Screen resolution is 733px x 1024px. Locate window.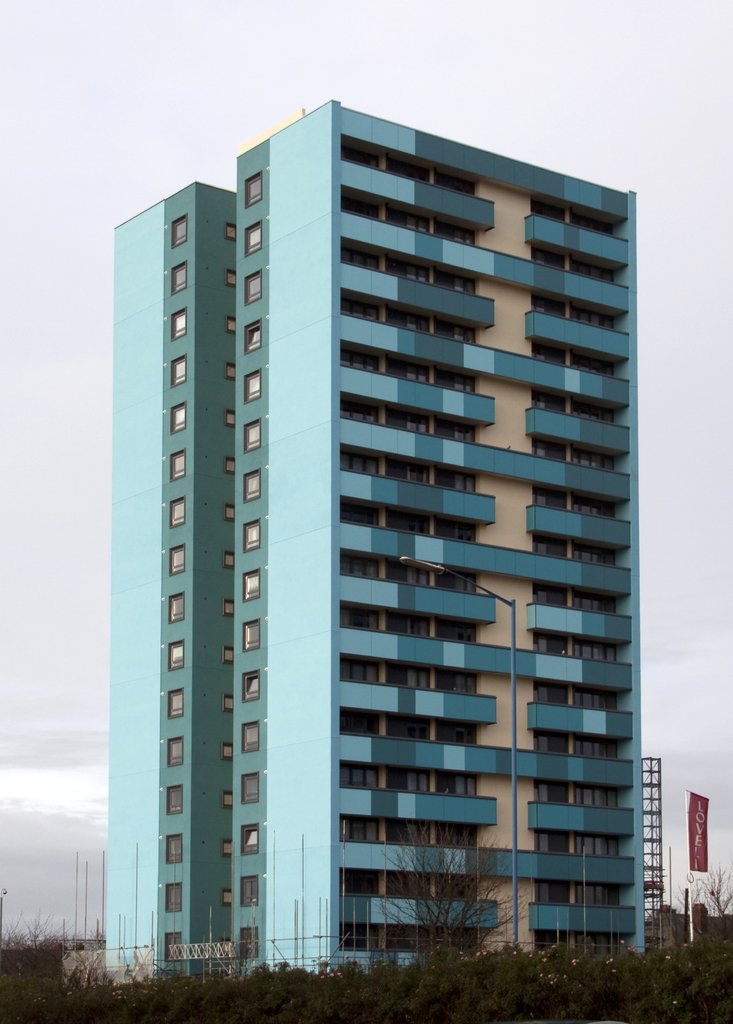
bbox(342, 450, 376, 476).
